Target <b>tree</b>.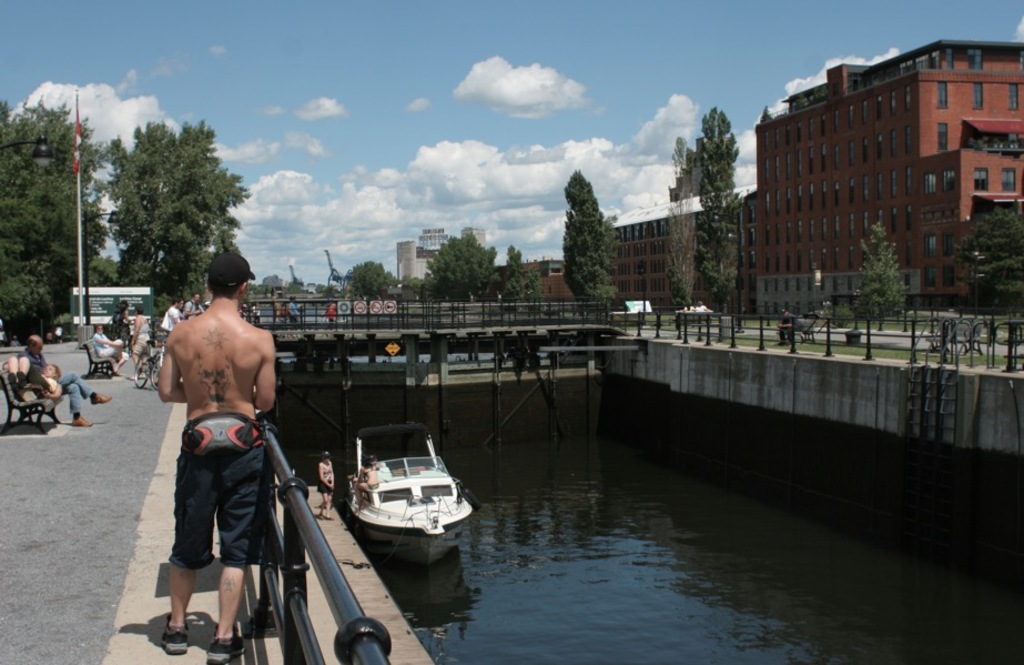
Target region: [90,122,245,299].
